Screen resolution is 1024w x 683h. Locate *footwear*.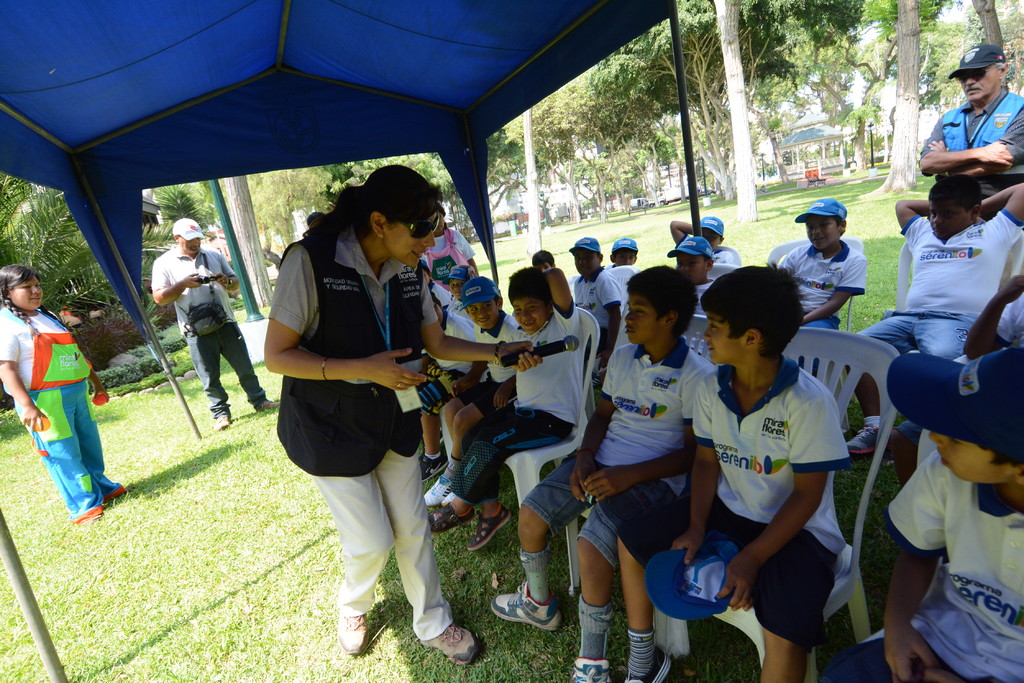
locate(216, 407, 227, 435).
